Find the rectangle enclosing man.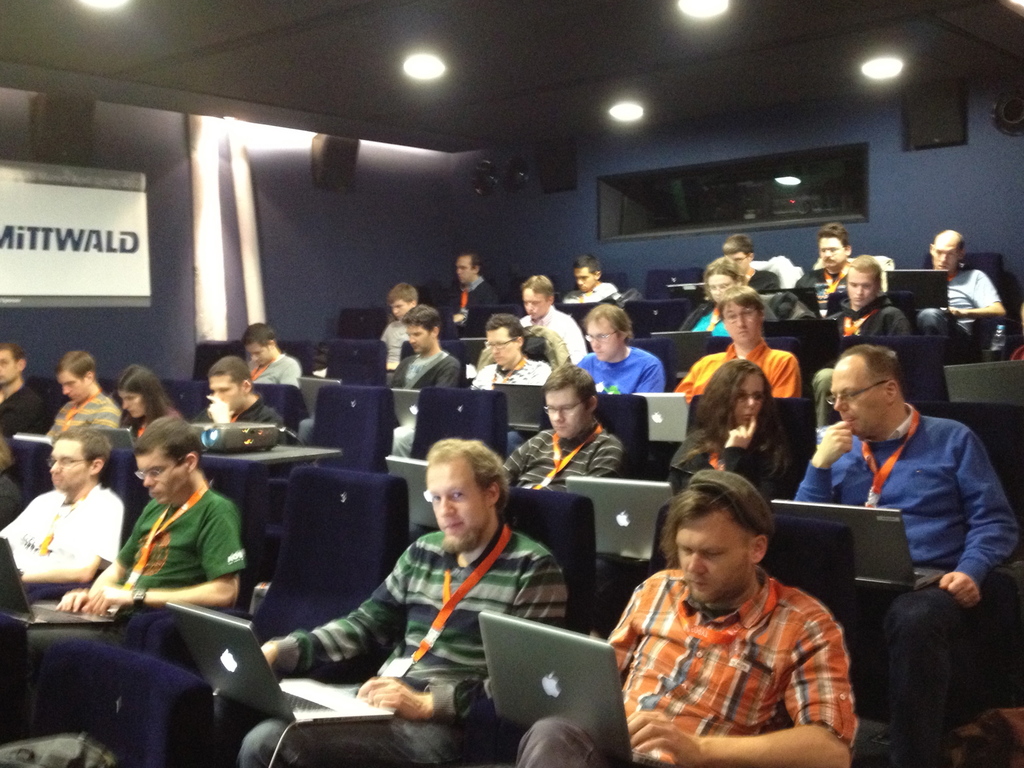
locate(470, 309, 555, 394).
